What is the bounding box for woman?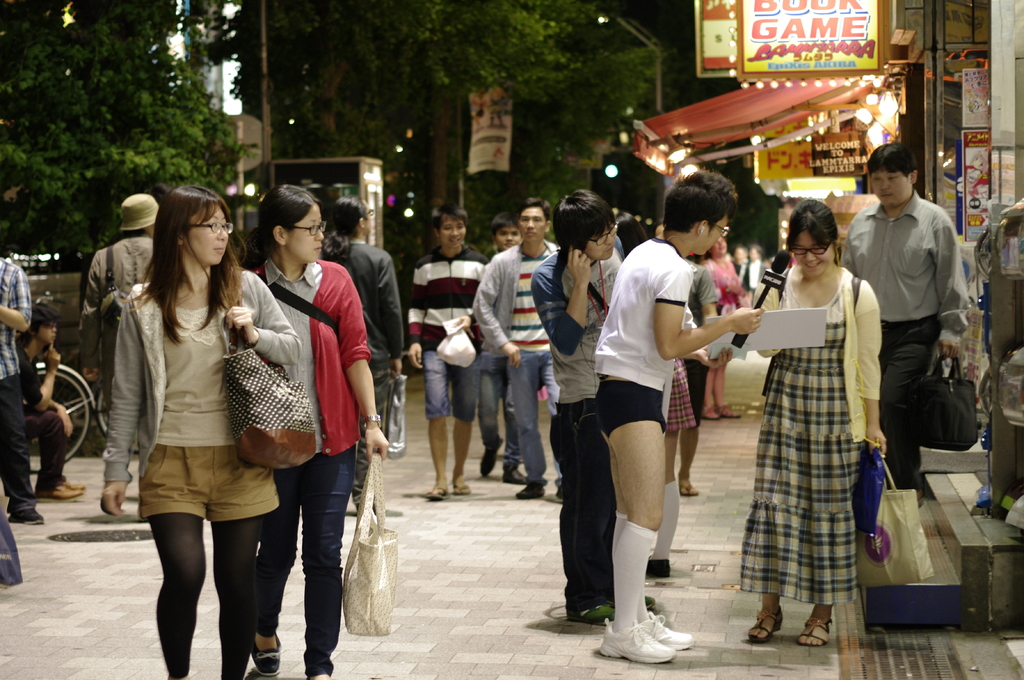
x1=740 y1=192 x2=888 y2=649.
